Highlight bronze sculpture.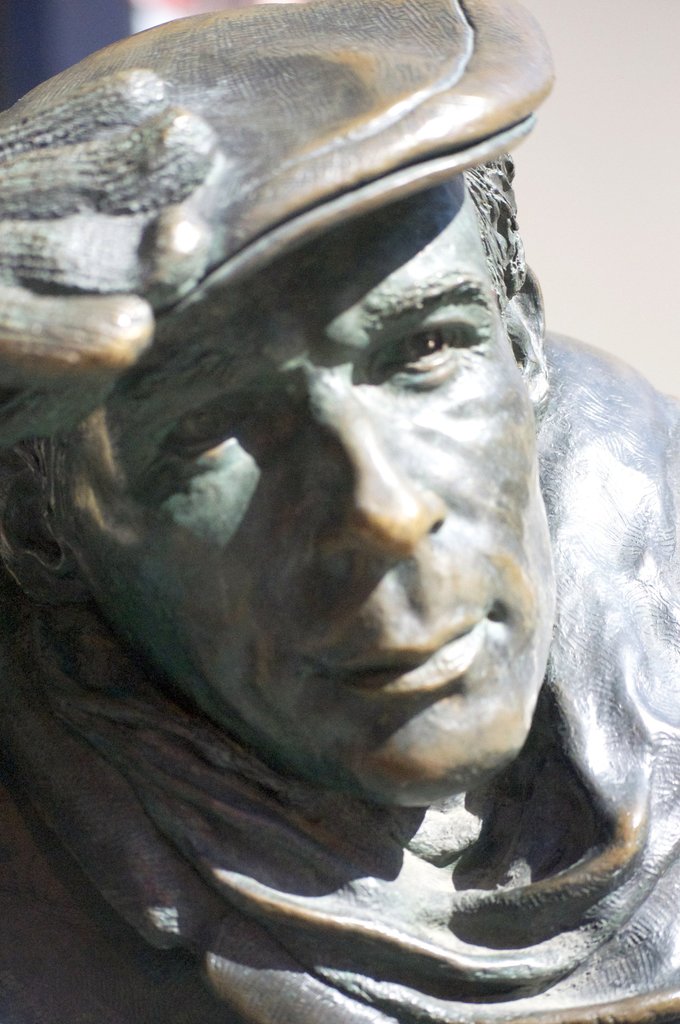
Highlighted region: locate(22, 29, 663, 946).
